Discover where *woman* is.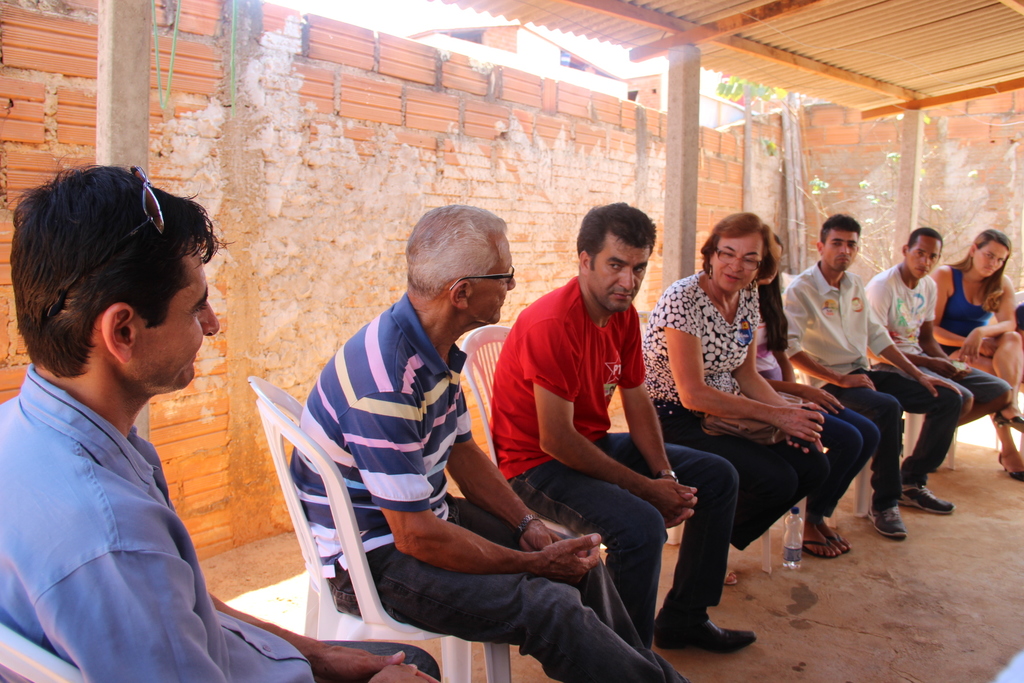
Discovered at rect(927, 227, 1023, 480).
